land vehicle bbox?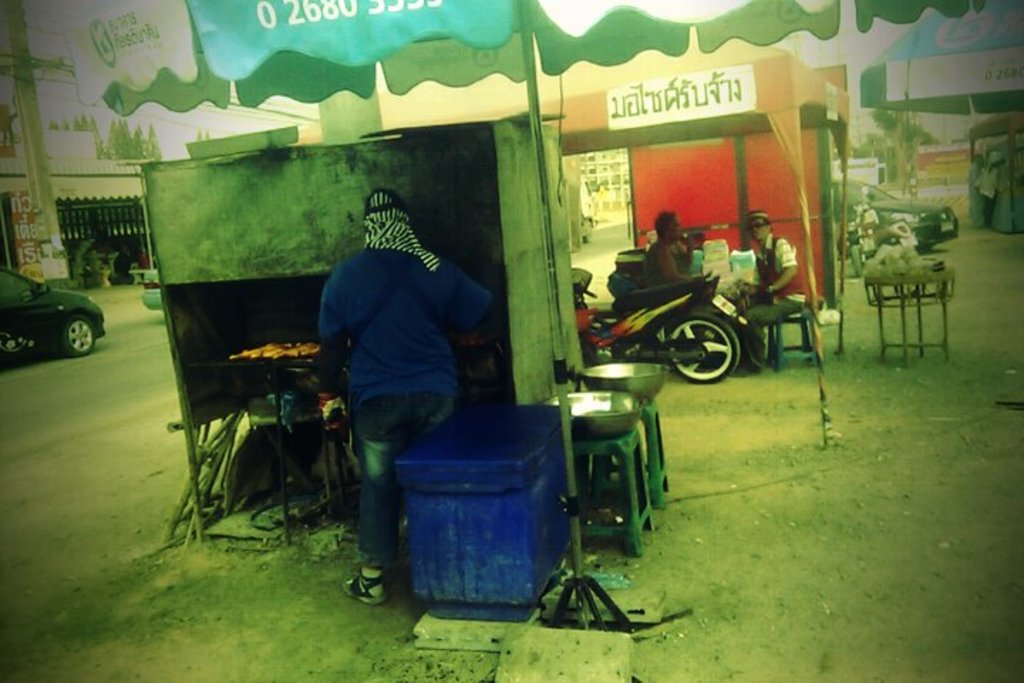
(x1=829, y1=175, x2=959, y2=259)
